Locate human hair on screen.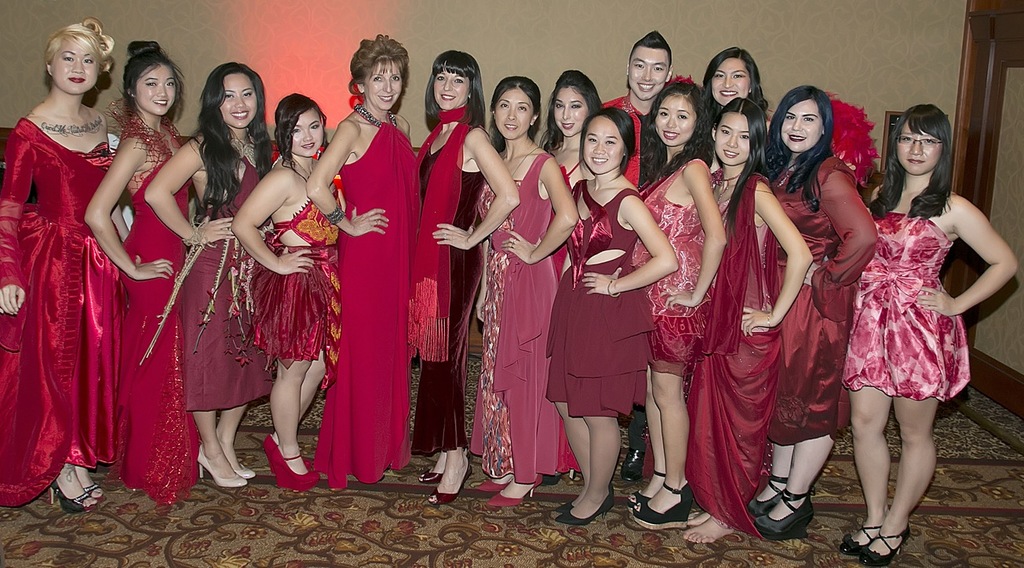
On screen at bbox=(628, 27, 673, 60).
